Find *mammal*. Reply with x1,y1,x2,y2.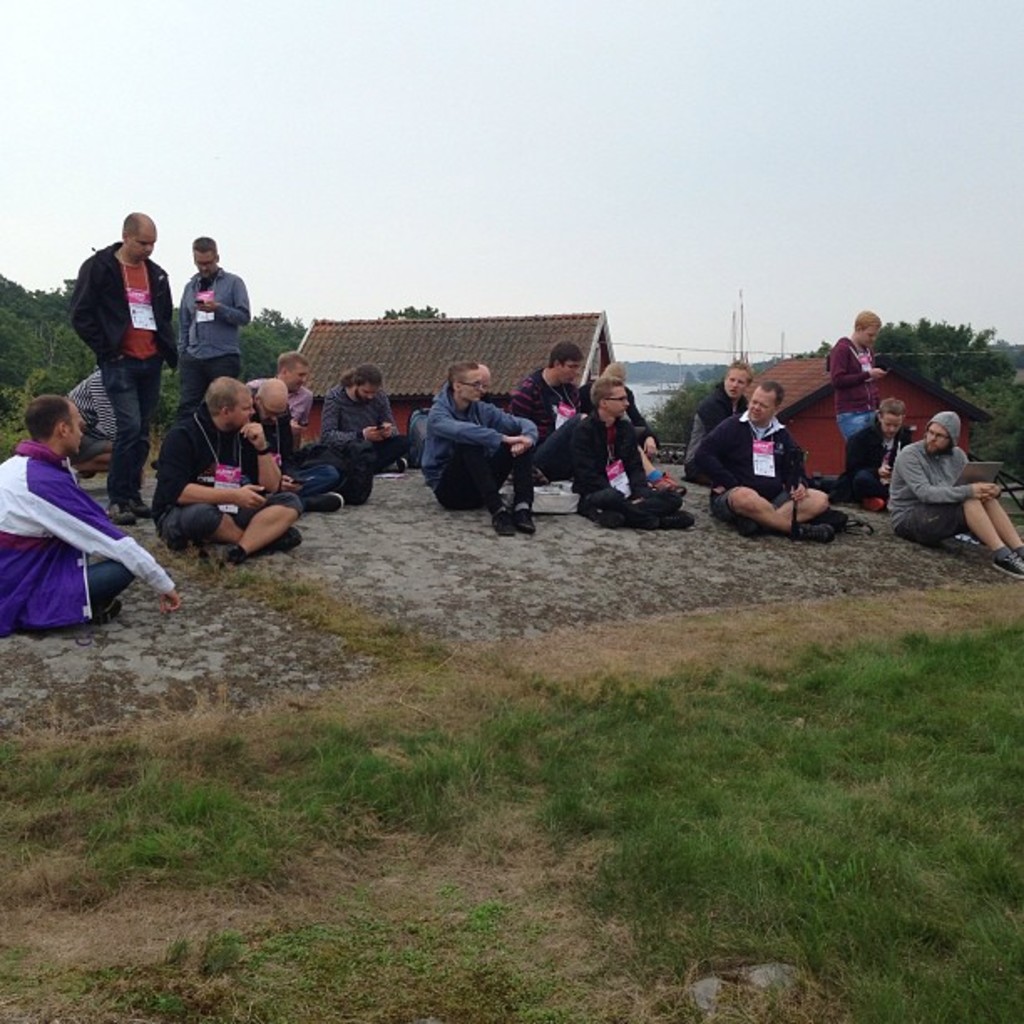
694,380,837,542.
